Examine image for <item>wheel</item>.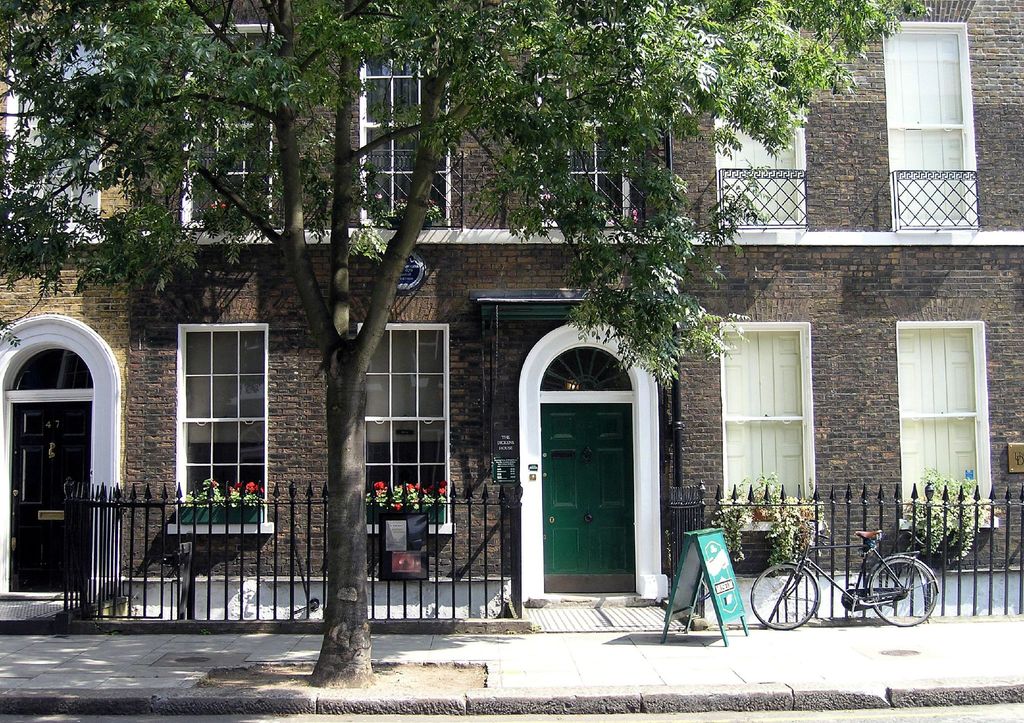
Examination result: <bbox>745, 562, 824, 628</bbox>.
